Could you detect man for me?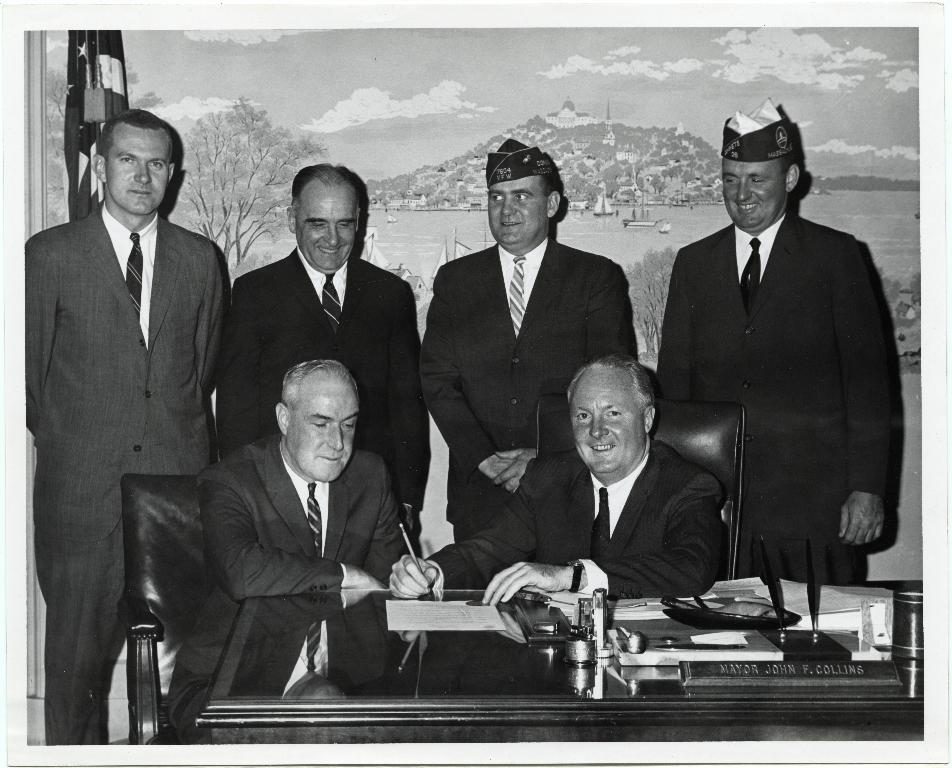
Detection result: <bbox>638, 98, 899, 610</bbox>.
